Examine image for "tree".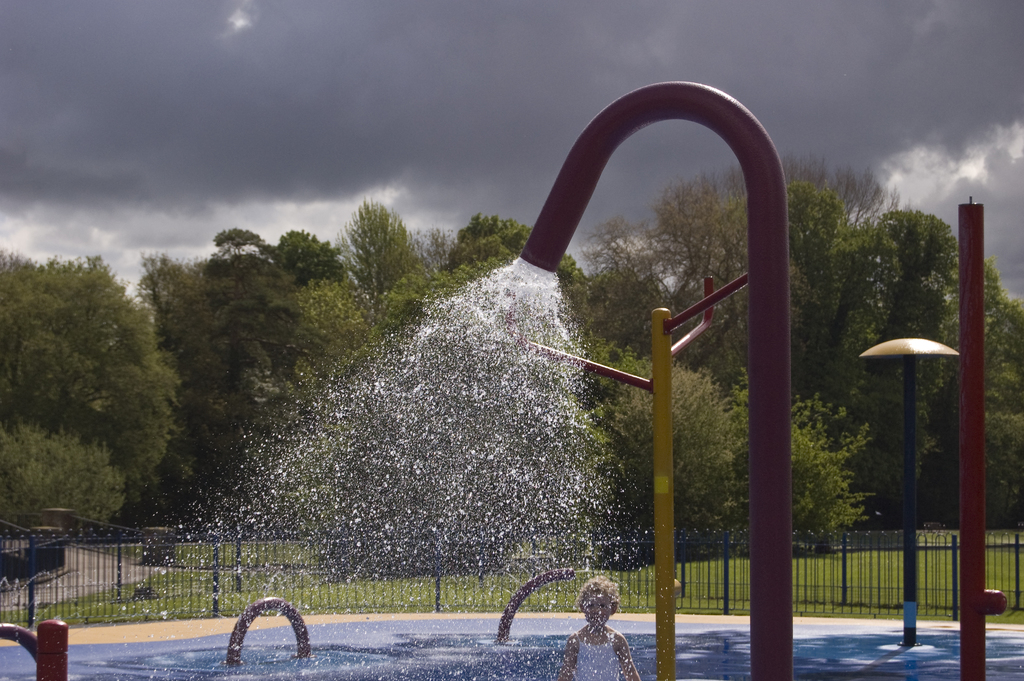
Examination result: bbox=[579, 142, 913, 332].
